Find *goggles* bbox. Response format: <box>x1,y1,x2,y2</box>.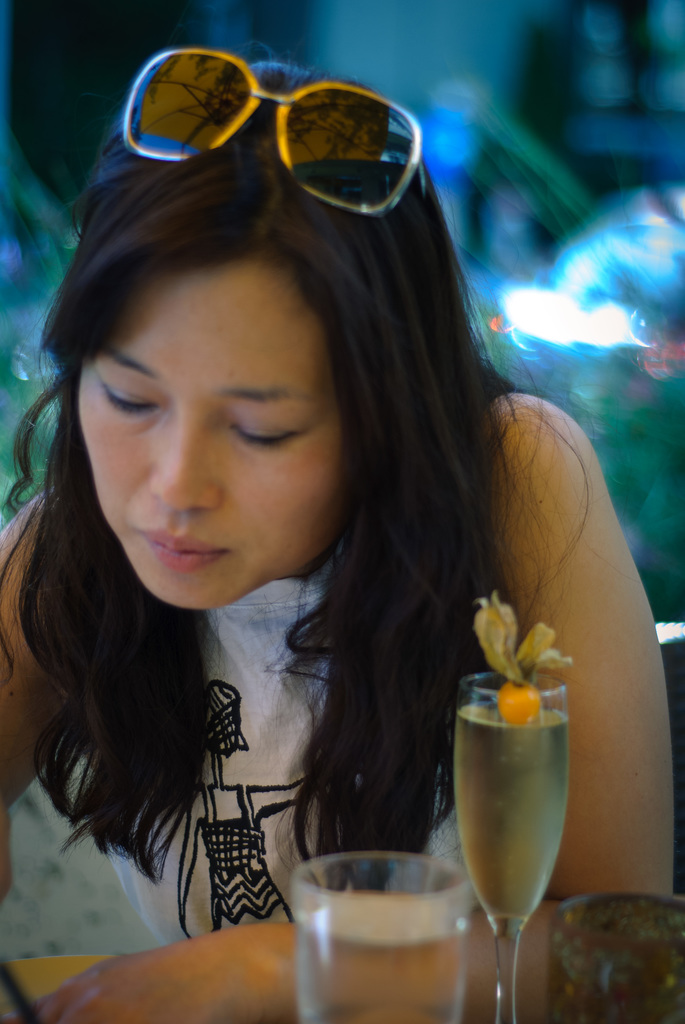
<box>110,55,435,204</box>.
